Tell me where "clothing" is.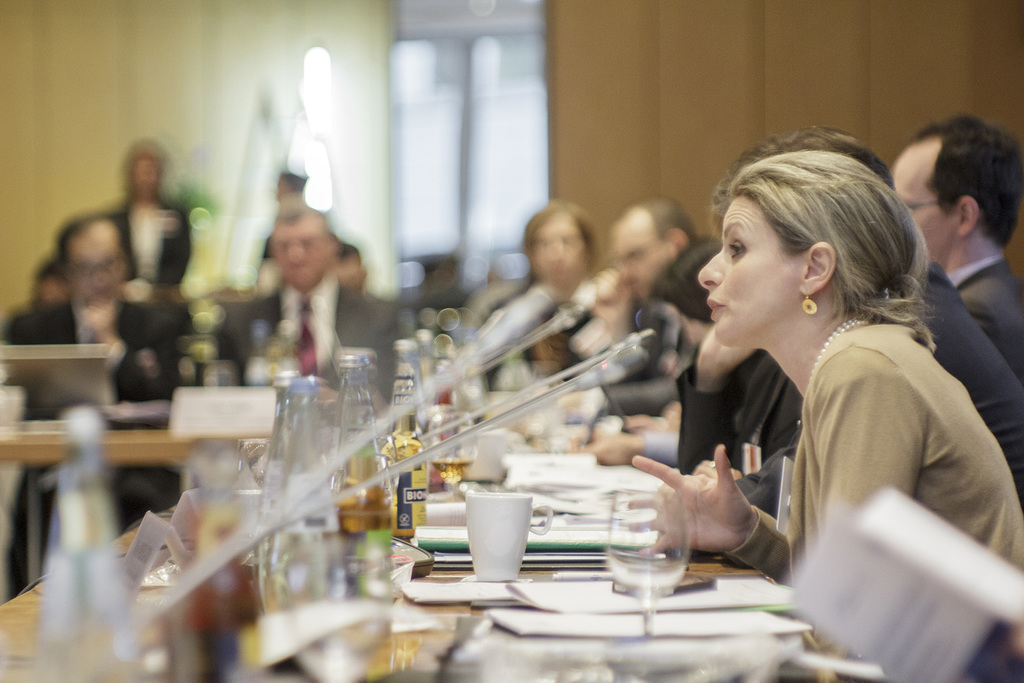
"clothing" is at (953,259,1023,382).
